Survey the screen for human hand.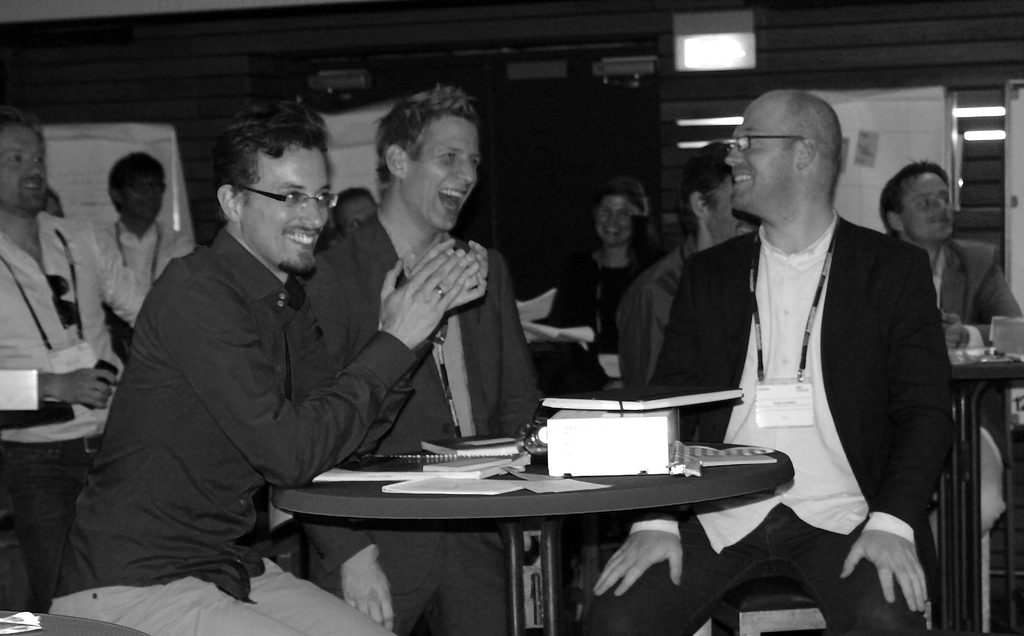
Survey found: [left=54, top=365, right=118, bottom=414].
